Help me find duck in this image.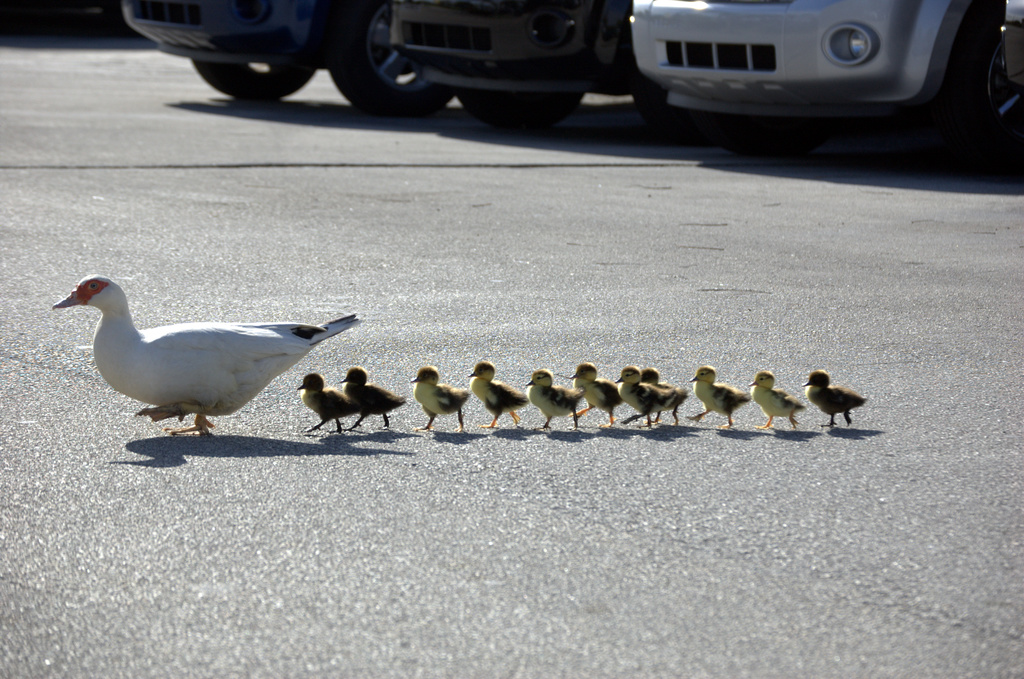
Found it: x1=754 y1=365 x2=808 y2=431.
